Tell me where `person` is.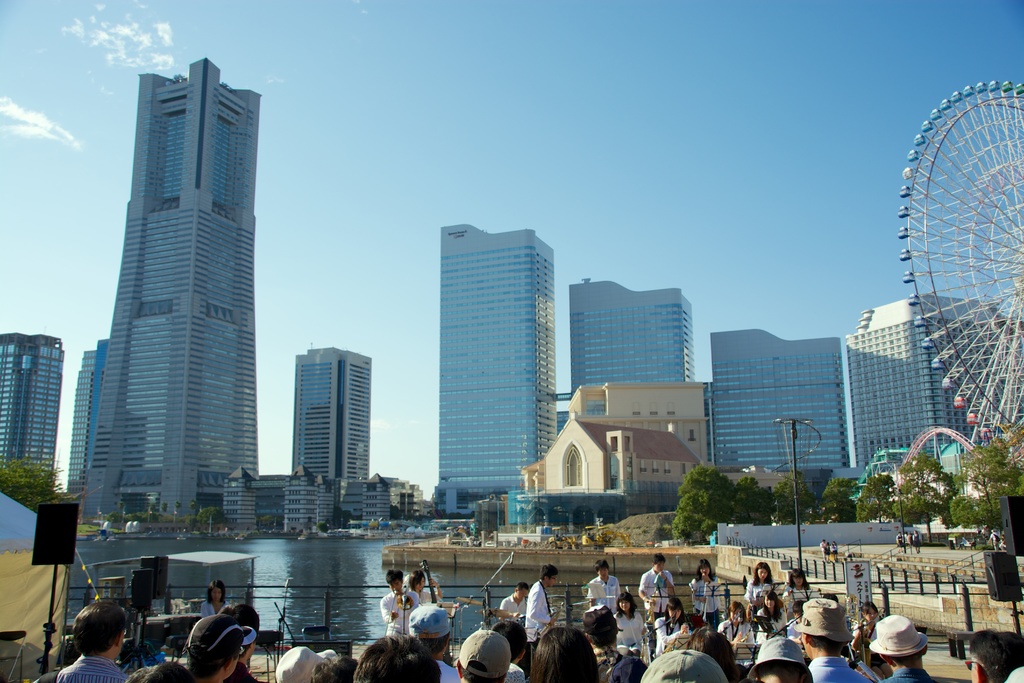
`person` is at {"x1": 903, "y1": 532, "x2": 909, "y2": 547}.
